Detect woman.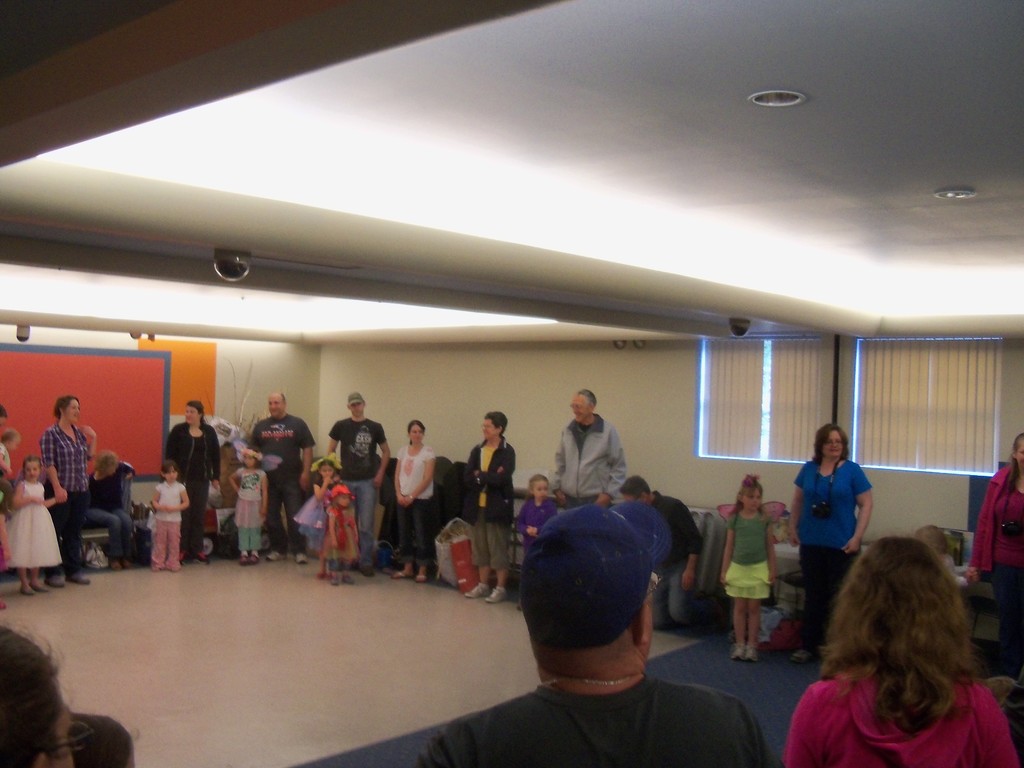
Detected at <bbox>390, 413, 432, 586</bbox>.
